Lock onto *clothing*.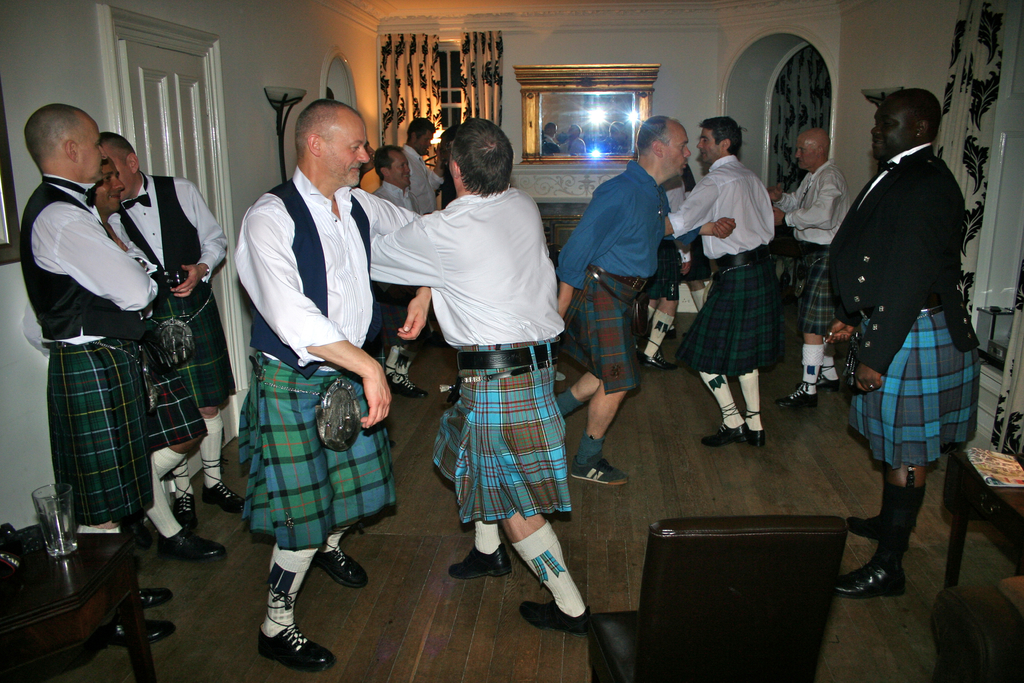
Locked: box(664, 149, 790, 388).
